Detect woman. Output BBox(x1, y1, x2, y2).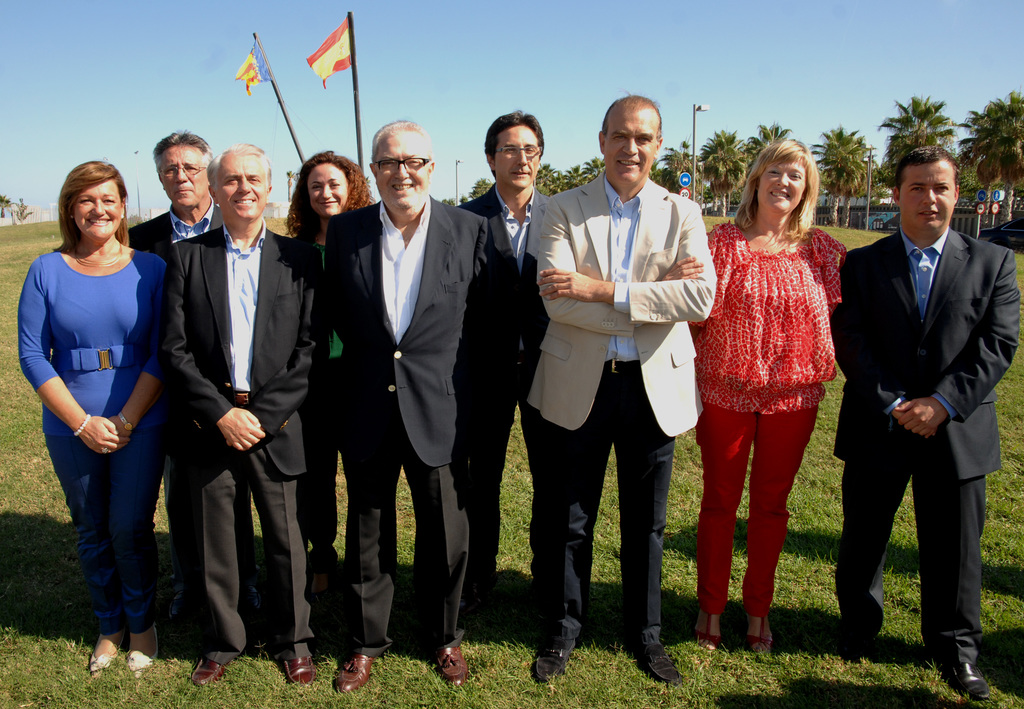
BBox(691, 140, 854, 642).
